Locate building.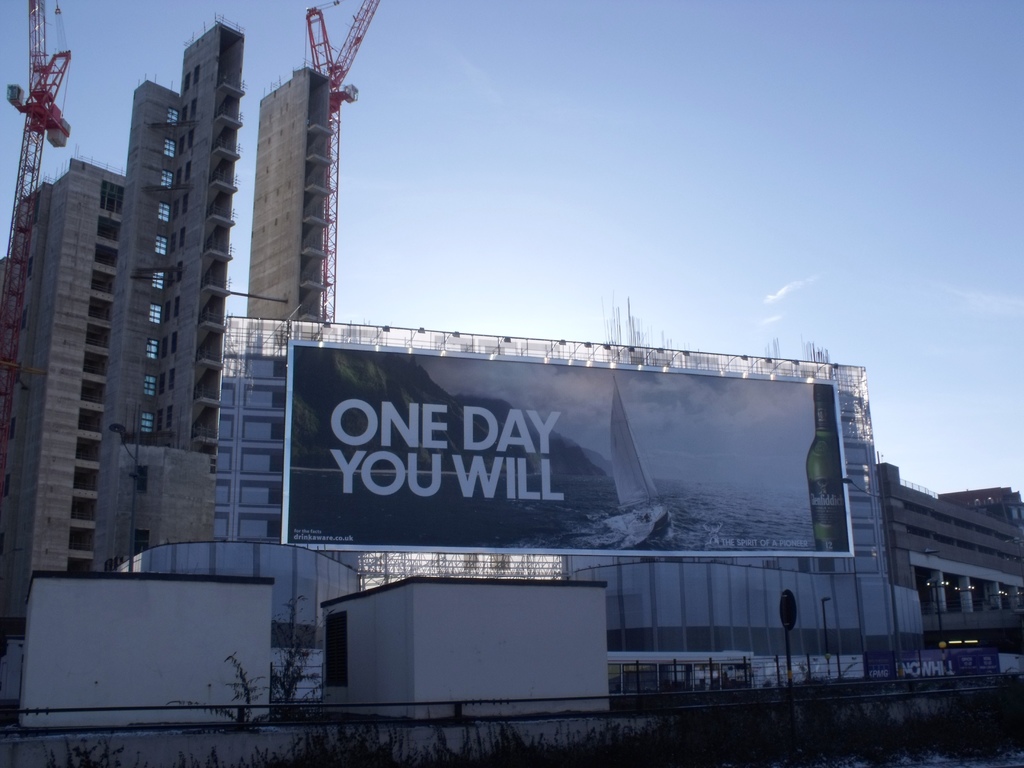
Bounding box: bbox=[0, 147, 138, 623].
